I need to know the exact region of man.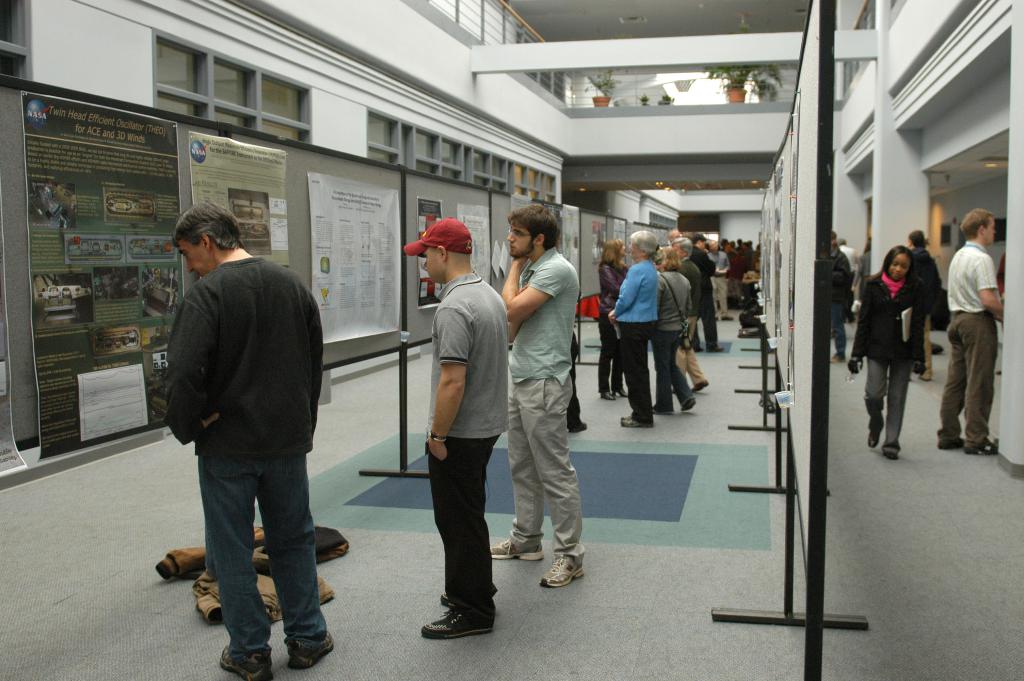
Region: x1=829, y1=230, x2=851, y2=361.
